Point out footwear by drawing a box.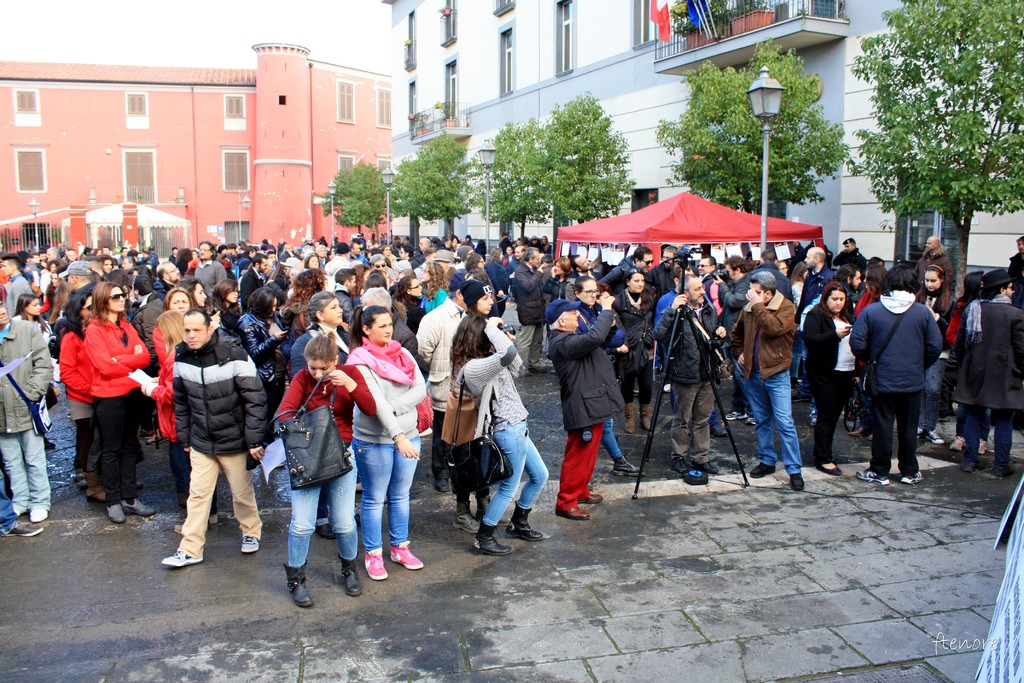
[392, 539, 422, 569].
